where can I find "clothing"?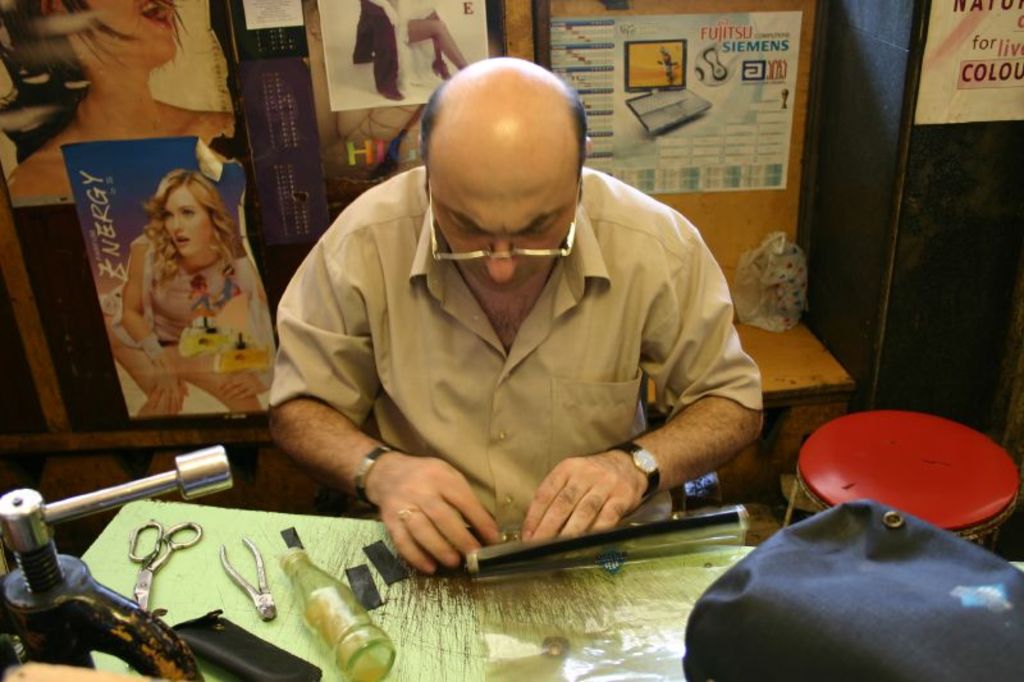
You can find it at (left=353, top=0, right=438, bottom=93).
